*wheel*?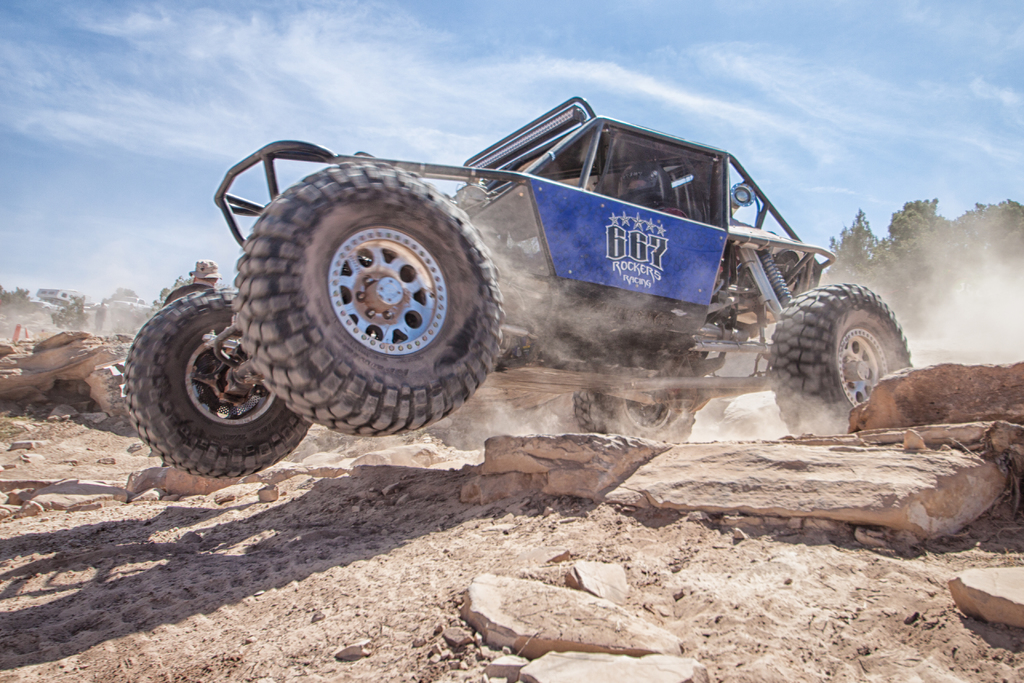
bbox=(122, 286, 316, 481)
